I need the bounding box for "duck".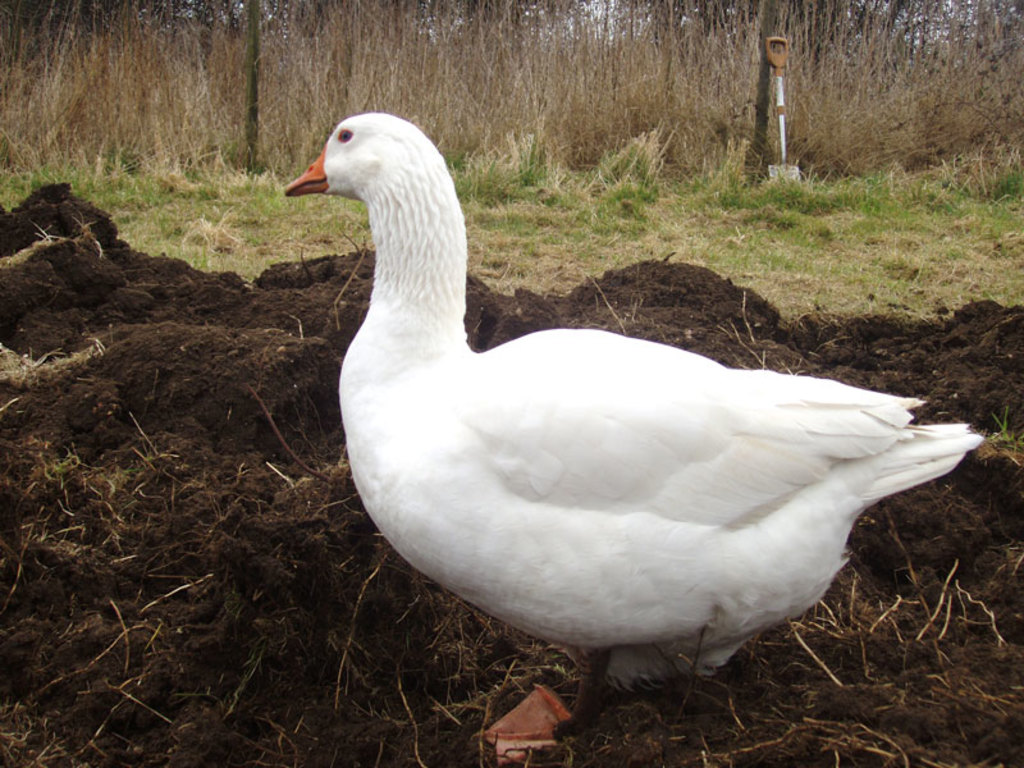
Here it is: <region>273, 95, 969, 745</region>.
